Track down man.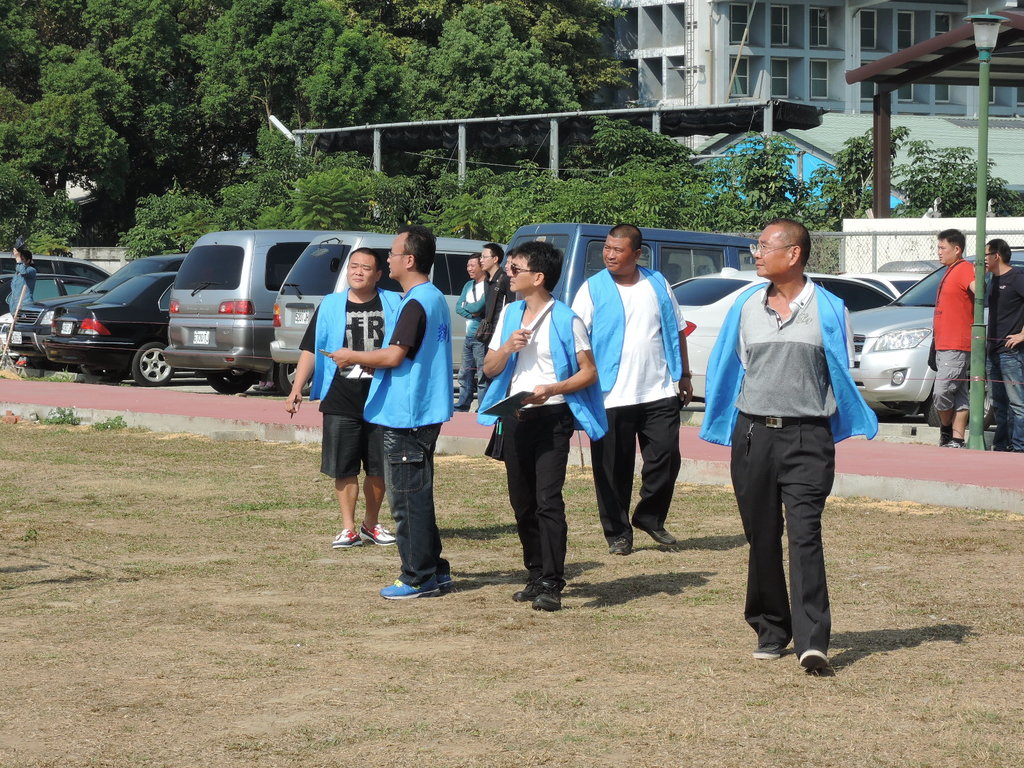
Tracked to (567,221,695,557).
